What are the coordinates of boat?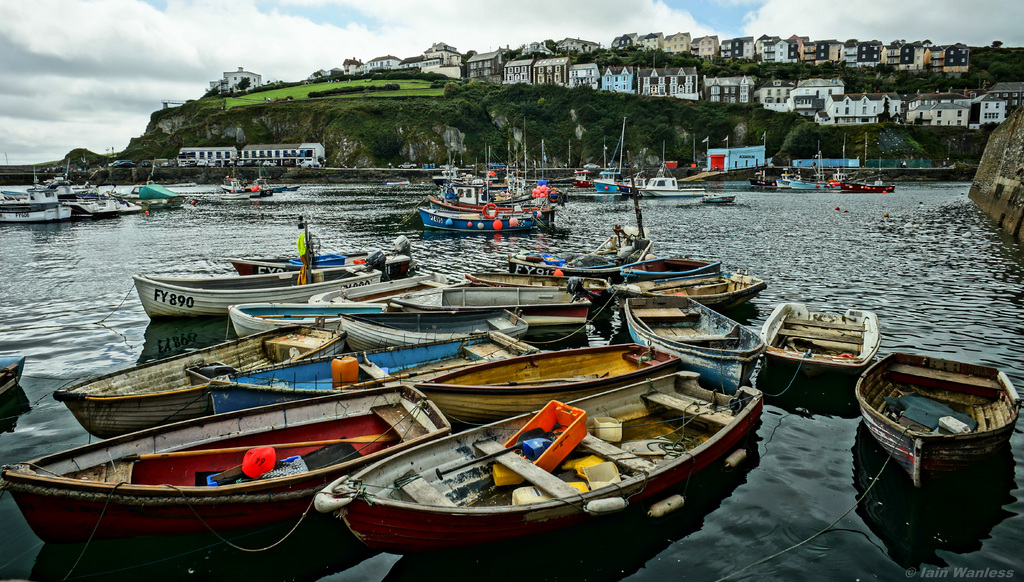
702, 191, 737, 203.
